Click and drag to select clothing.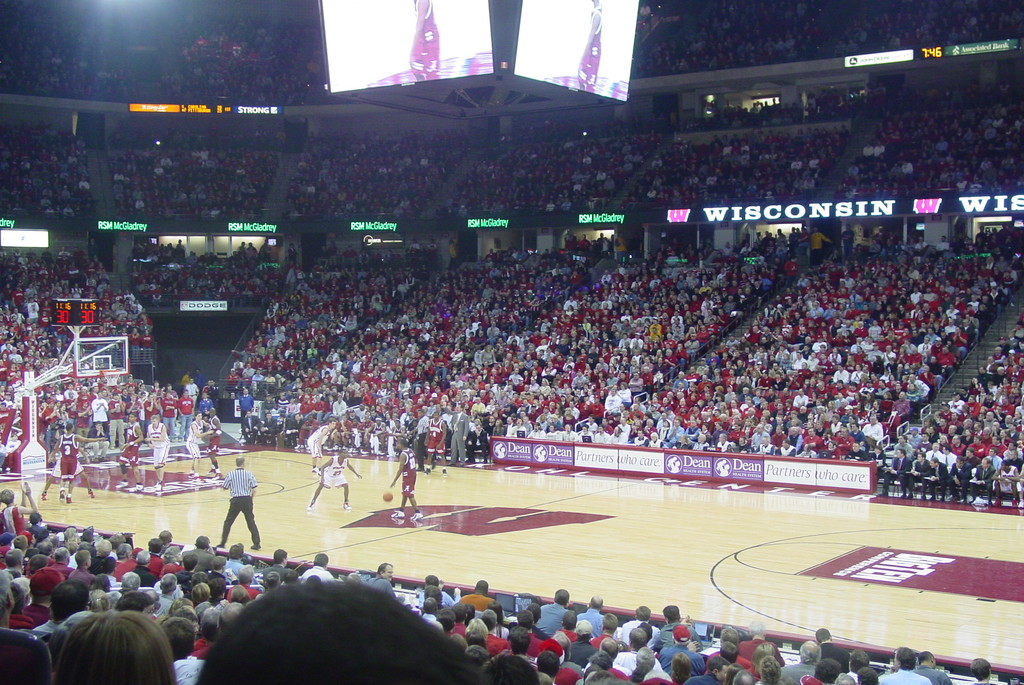
Selection: {"x1": 319, "y1": 455, "x2": 353, "y2": 492}.
